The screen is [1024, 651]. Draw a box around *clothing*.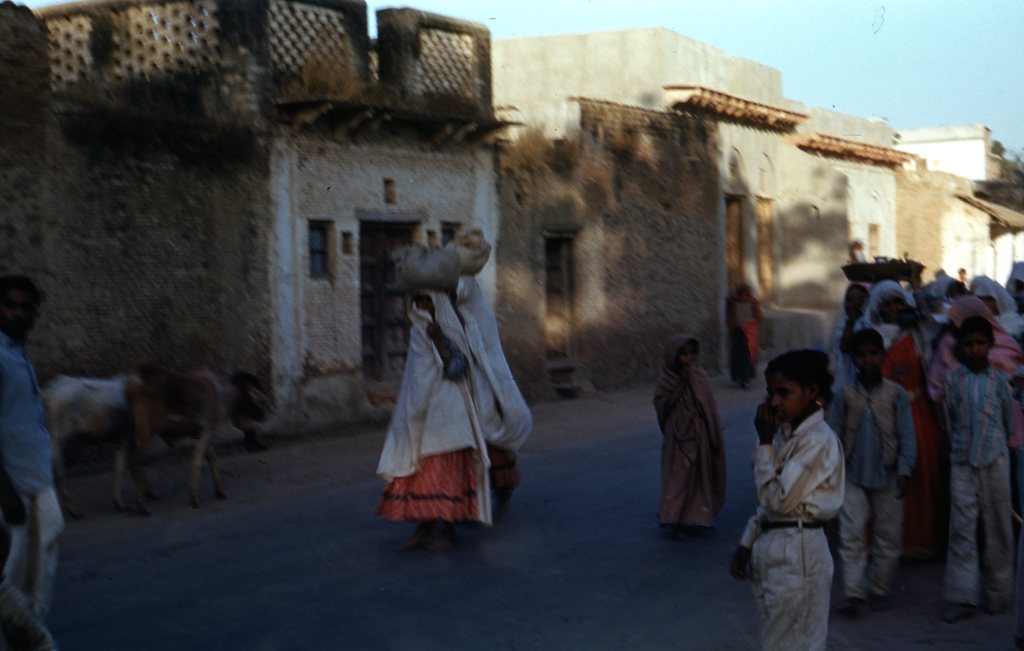
<bbox>724, 293, 755, 369</bbox>.
